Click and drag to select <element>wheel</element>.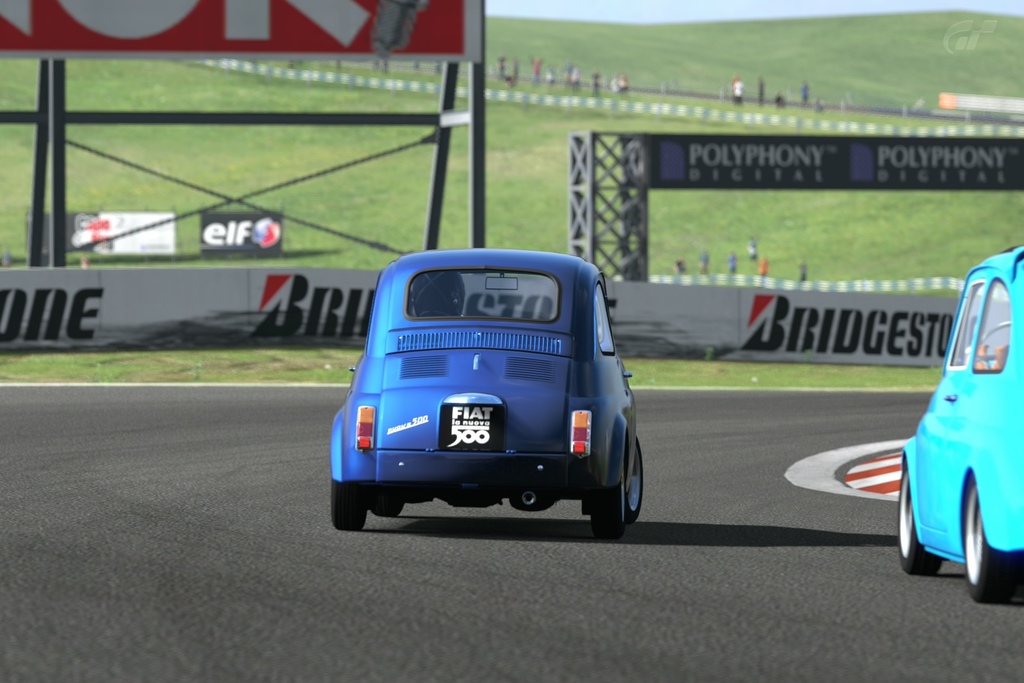
Selection: (626, 436, 644, 523).
